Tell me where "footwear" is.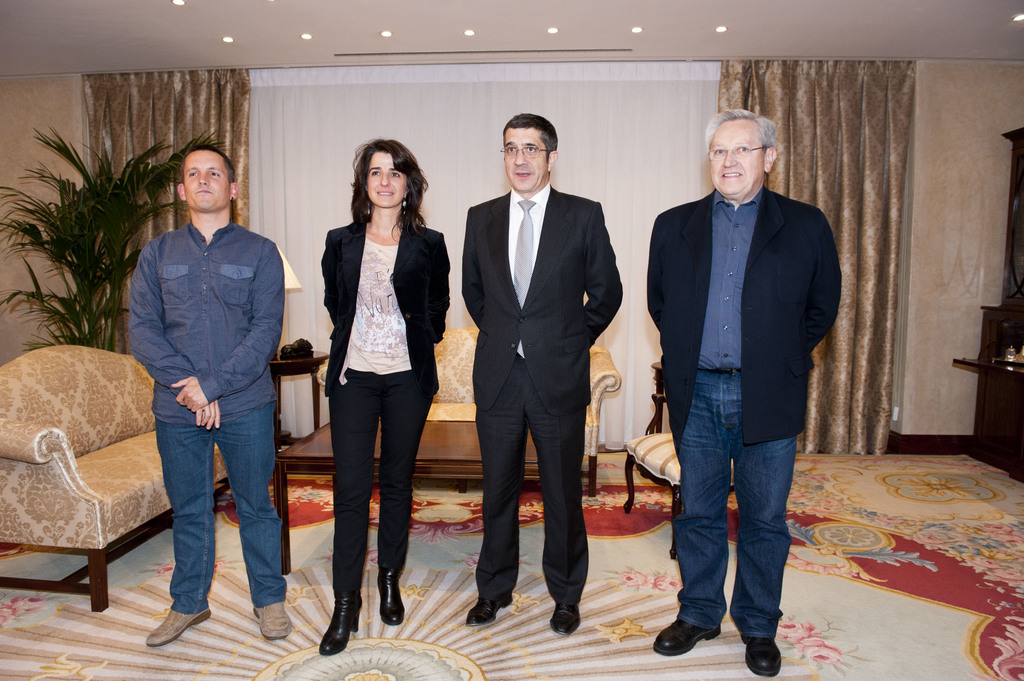
"footwear" is at rect(465, 592, 513, 627).
